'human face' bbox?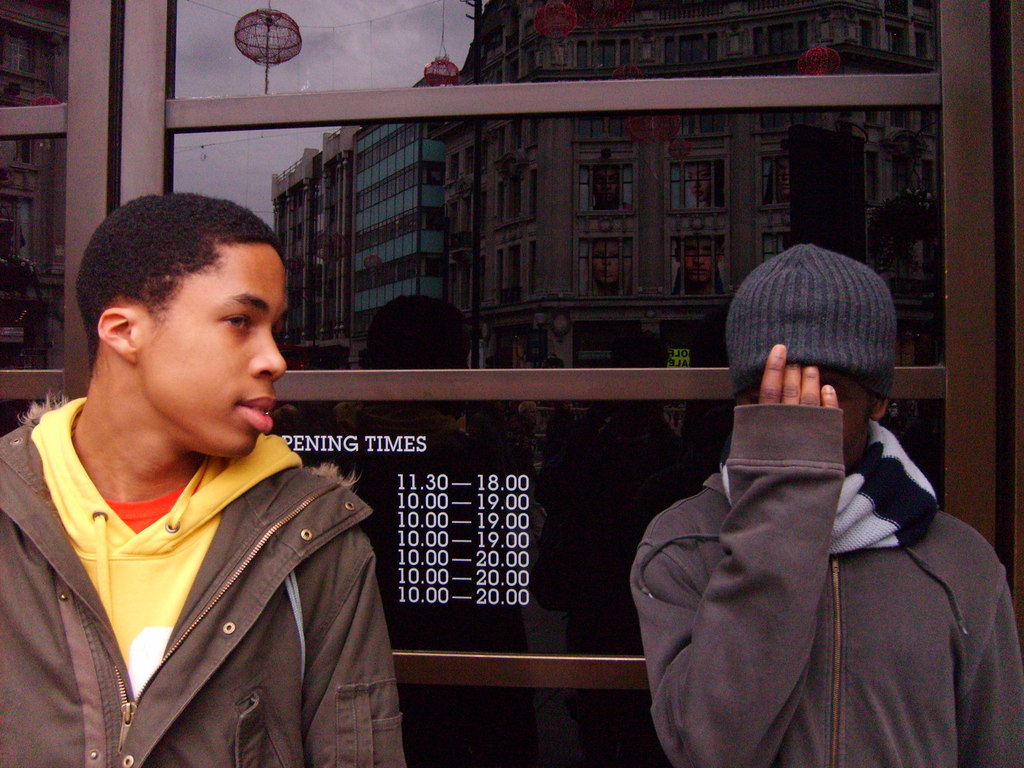
(753,372,872,452)
